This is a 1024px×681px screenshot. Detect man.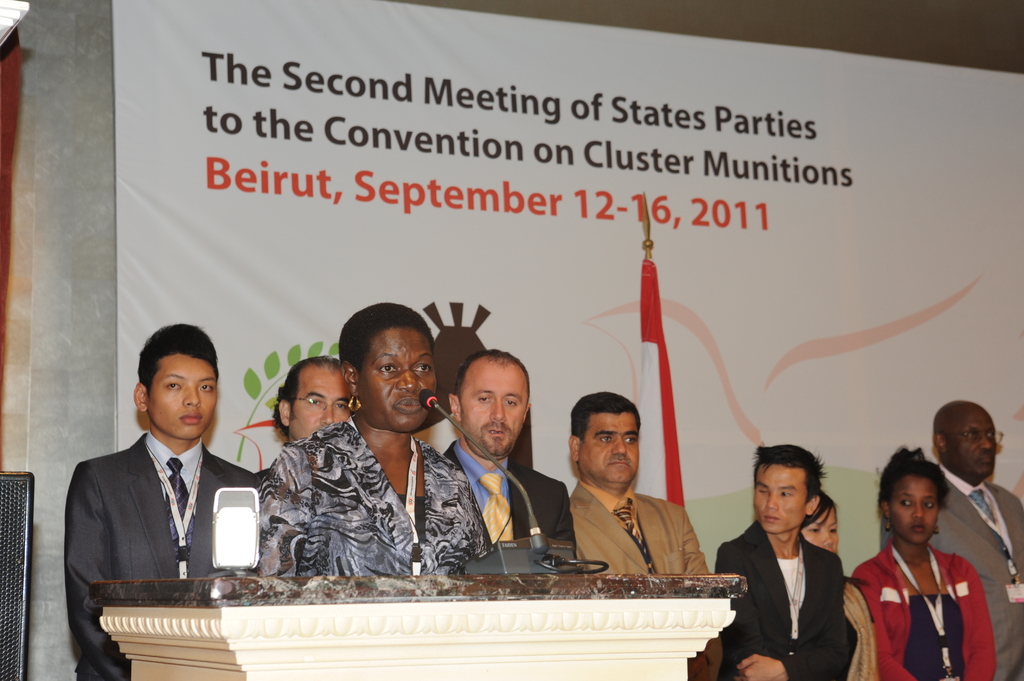
(260,352,355,481).
